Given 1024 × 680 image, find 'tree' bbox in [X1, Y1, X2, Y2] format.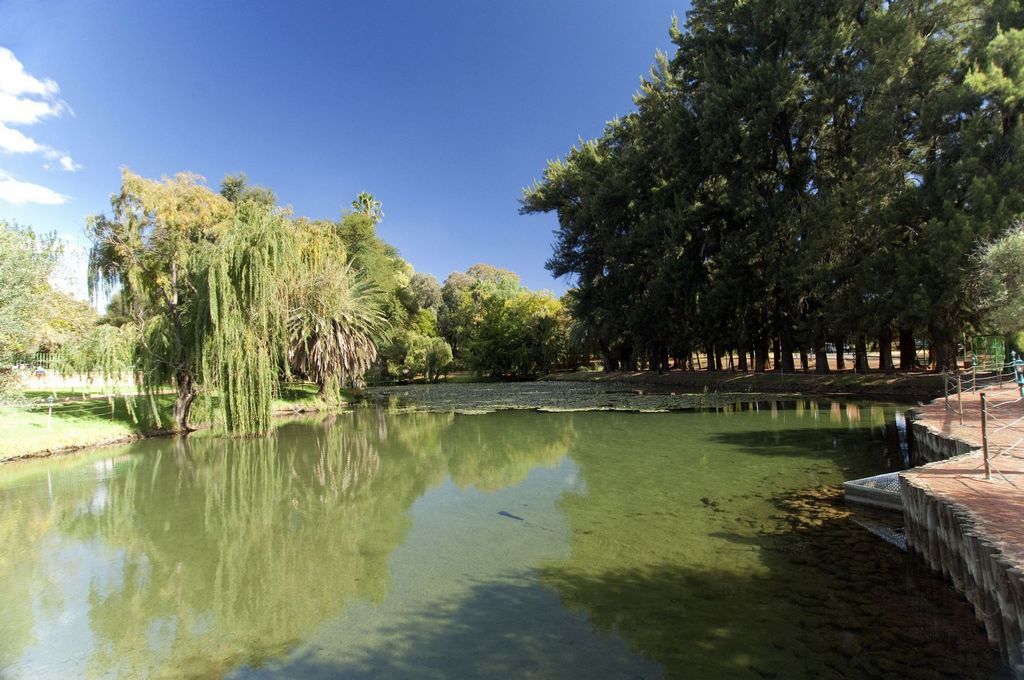
[434, 252, 527, 389].
